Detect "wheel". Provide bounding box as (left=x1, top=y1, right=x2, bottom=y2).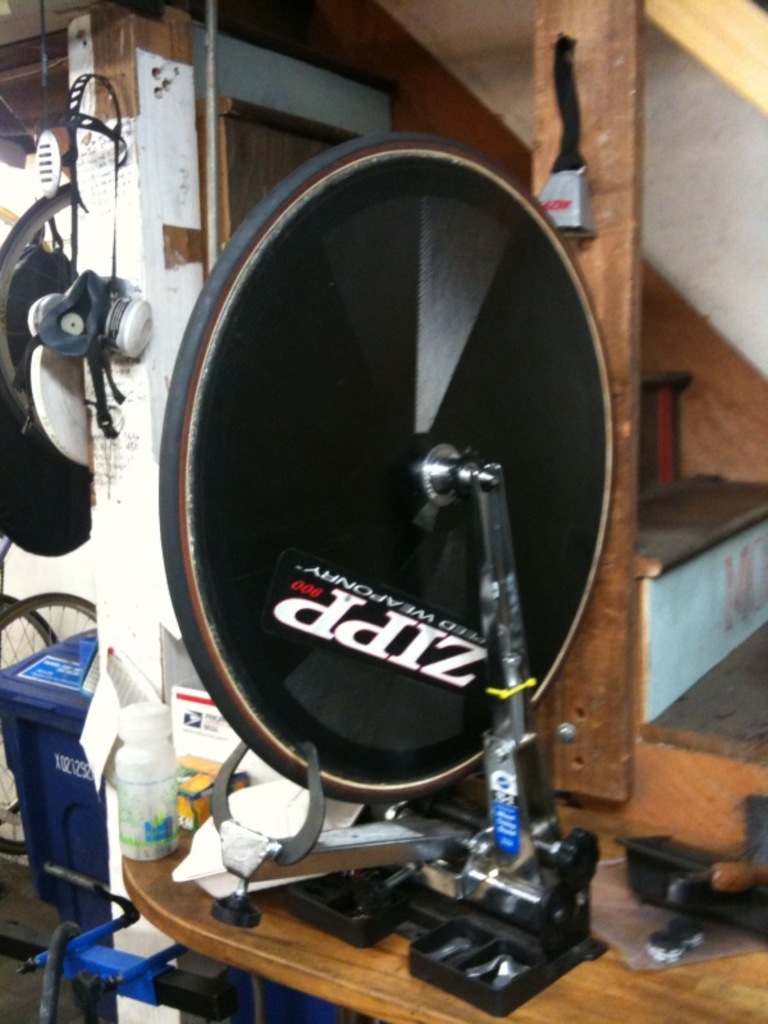
(left=1, top=590, right=102, bottom=854).
